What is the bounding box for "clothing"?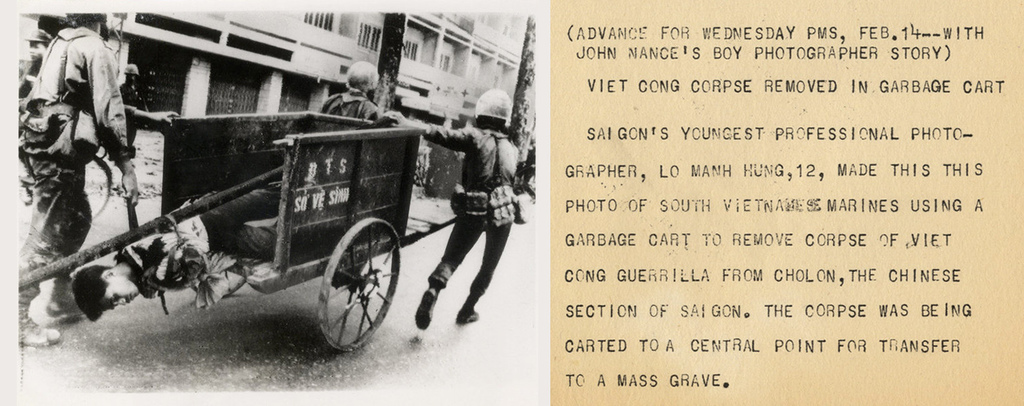
Rect(22, 0, 135, 261).
